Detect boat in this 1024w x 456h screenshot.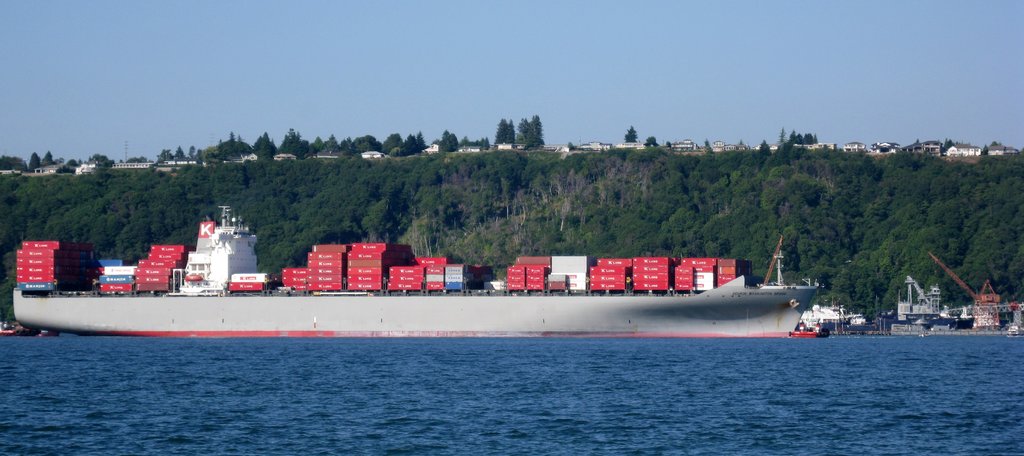
Detection: pyautogui.locateOnScreen(28, 202, 861, 344).
